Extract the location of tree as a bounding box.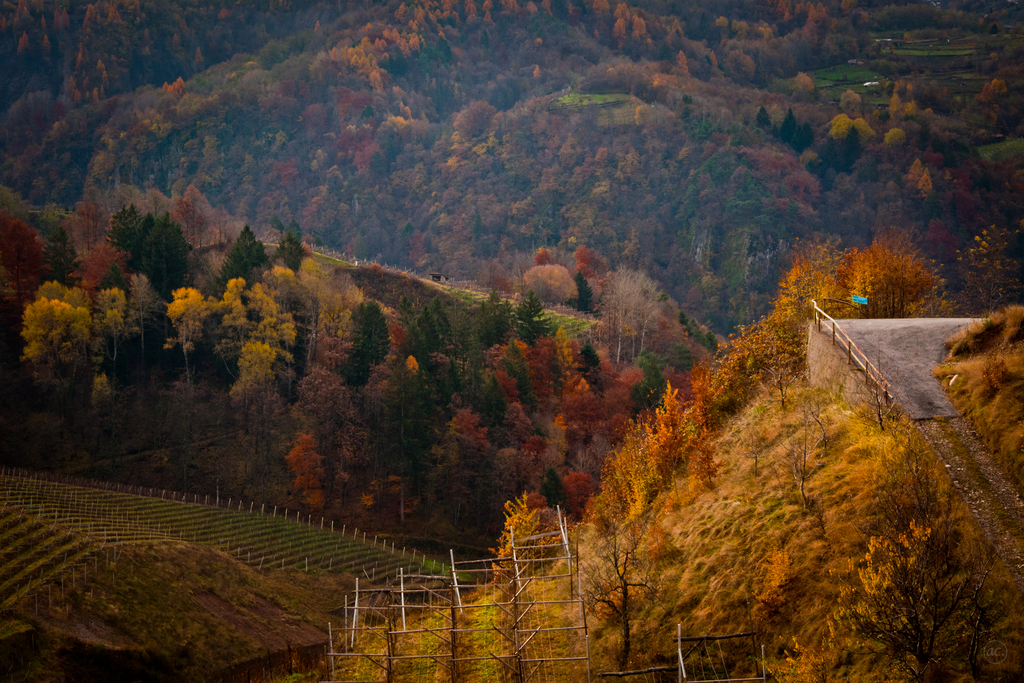
x1=79 y1=240 x2=122 y2=289.
